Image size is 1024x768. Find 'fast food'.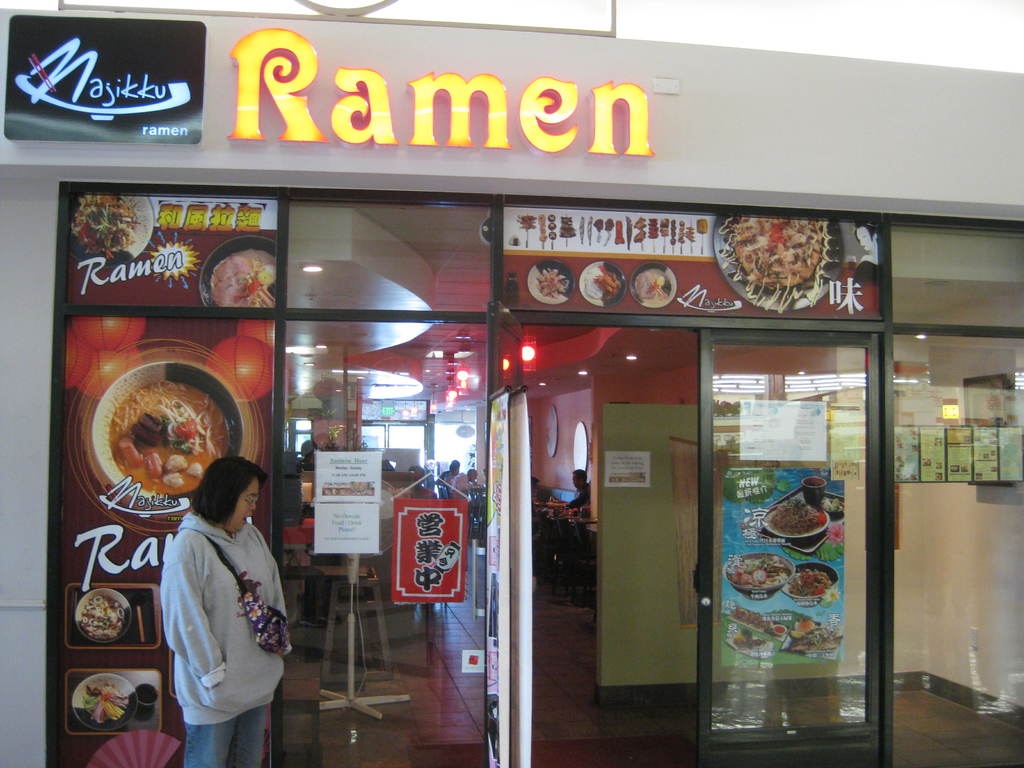
bbox=(825, 494, 845, 516).
